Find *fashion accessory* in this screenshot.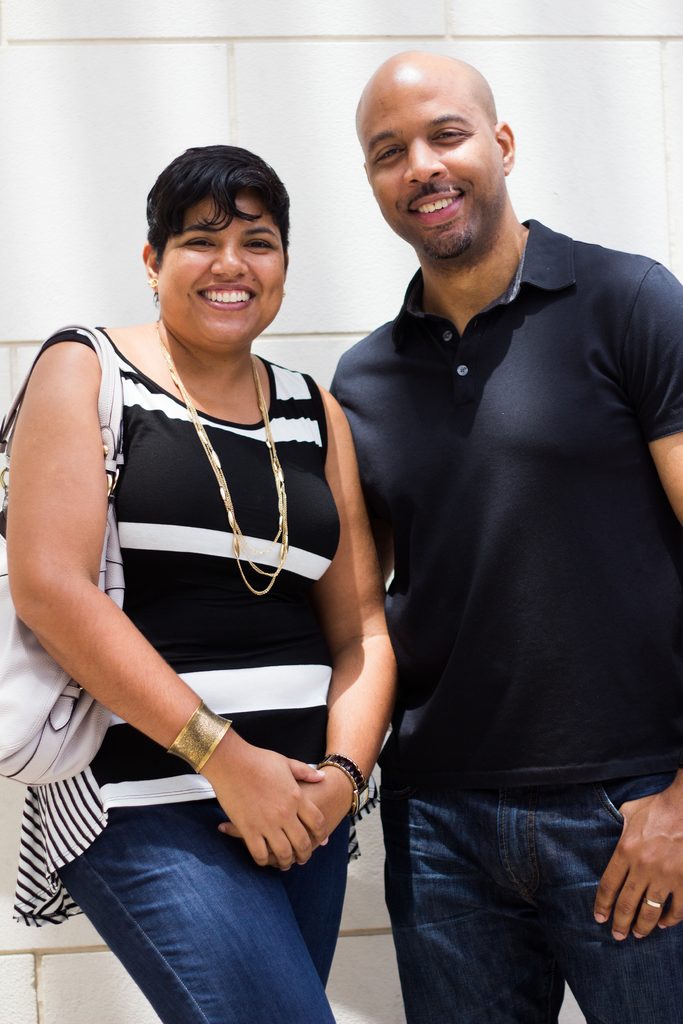
The bounding box for *fashion accessory* is (x1=634, y1=899, x2=661, y2=909).
